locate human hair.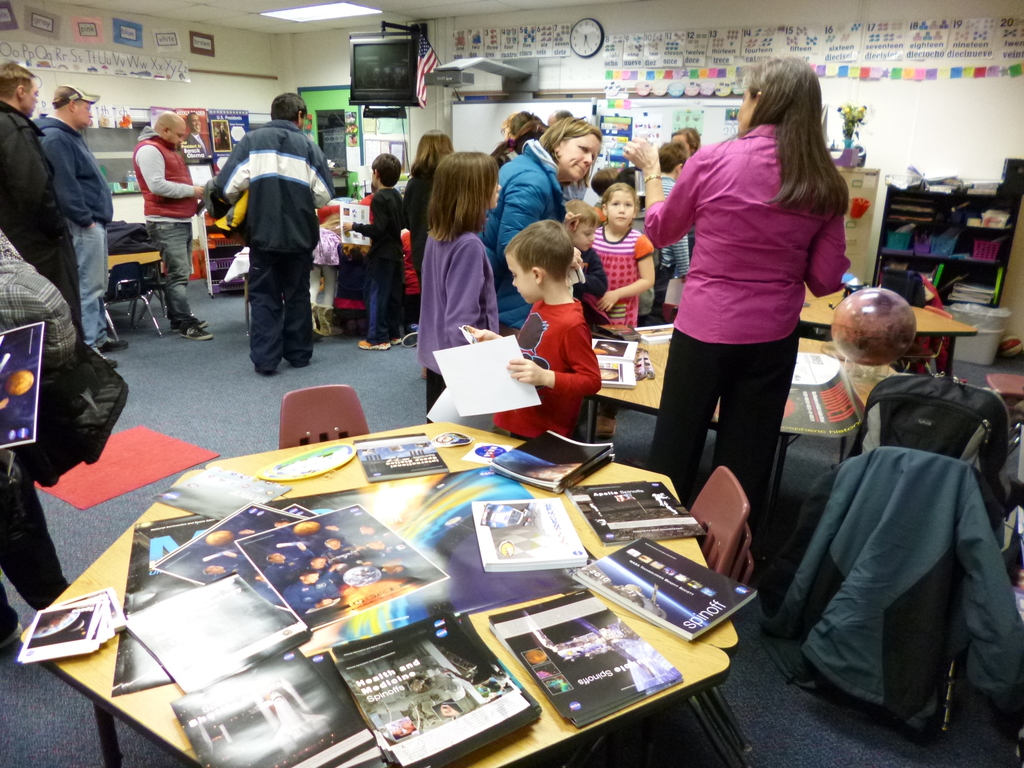
Bounding box: (left=590, top=183, right=639, bottom=225).
